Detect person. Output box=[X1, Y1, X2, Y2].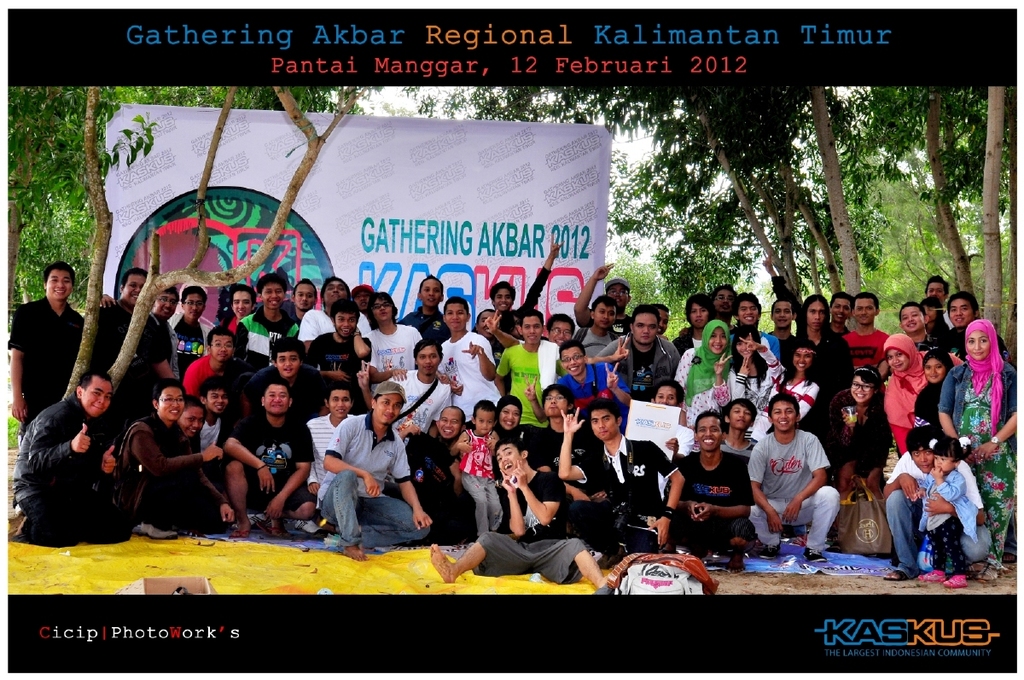
box=[137, 281, 176, 375].
